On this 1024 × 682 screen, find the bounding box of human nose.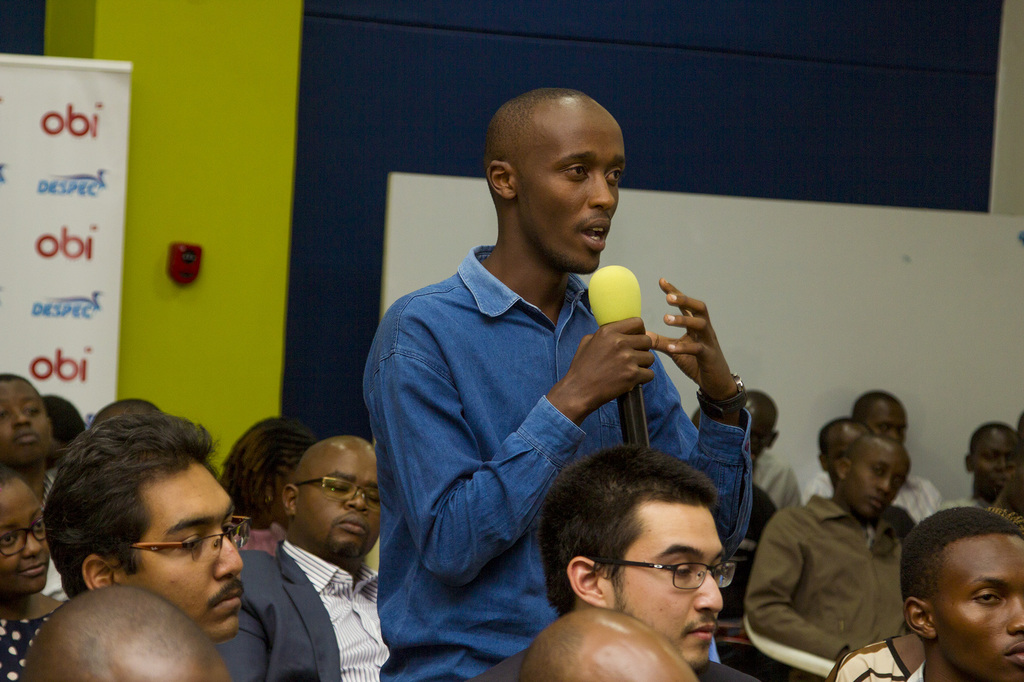
Bounding box: x1=588 y1=170 x2=614 y2=209.
